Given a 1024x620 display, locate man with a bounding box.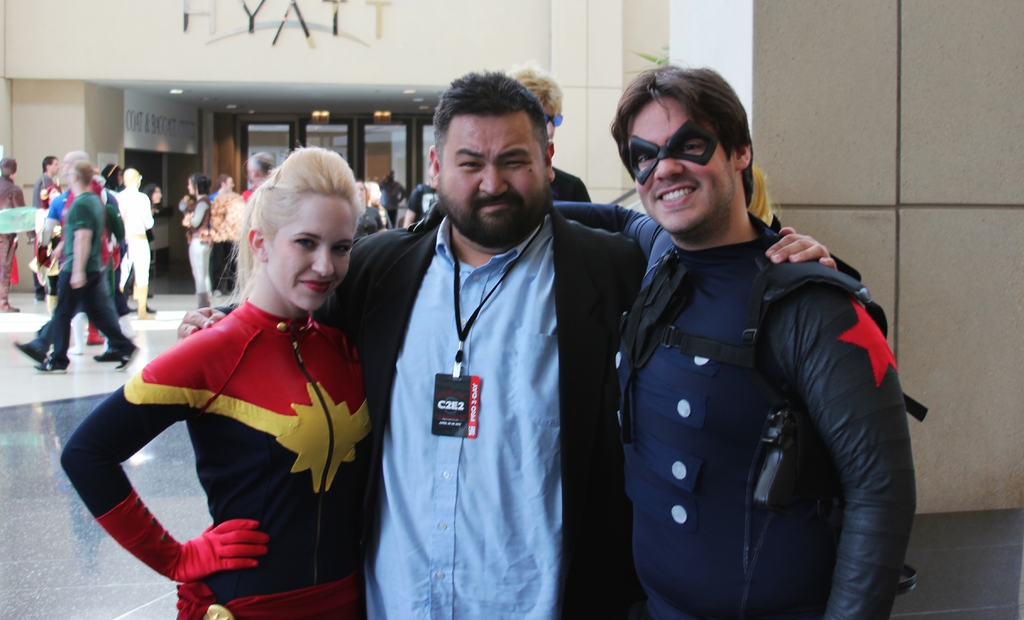
Located: 33:160:141:374.
